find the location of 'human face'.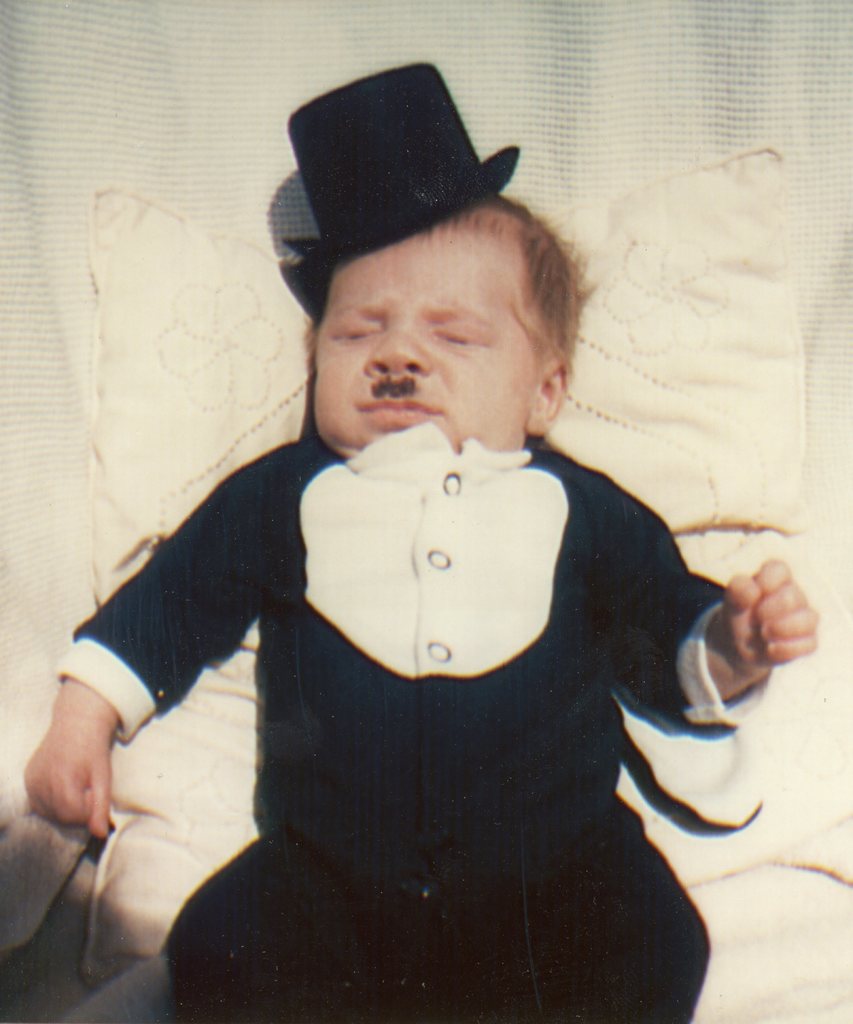
Location: Rect(314, 232, 540, 455).
